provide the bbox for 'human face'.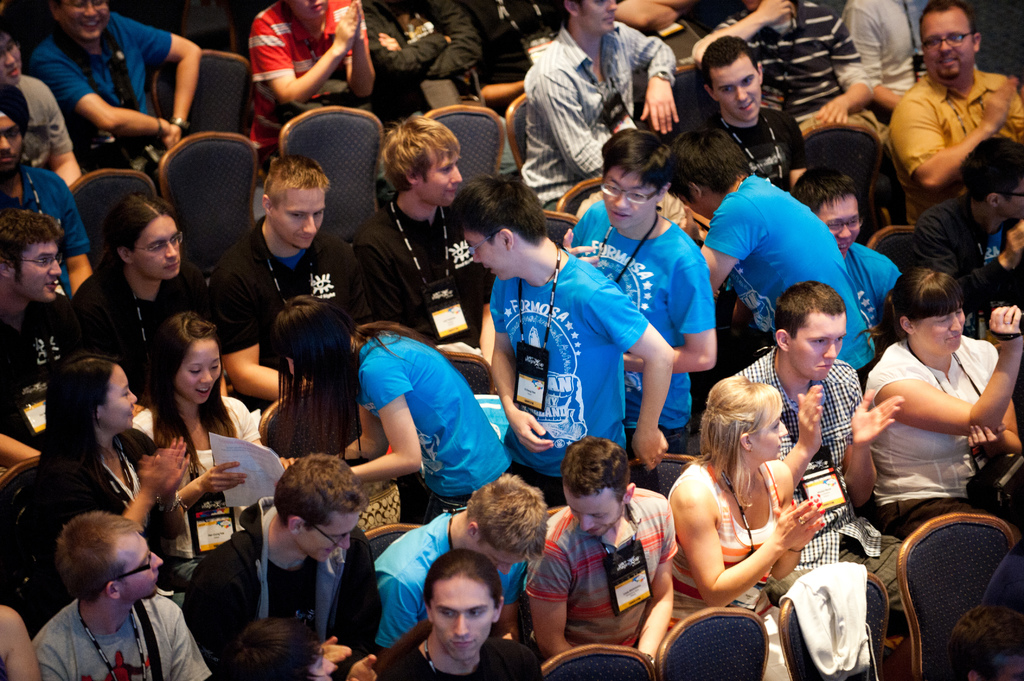
l=579, t=0, r=618, b=33.
